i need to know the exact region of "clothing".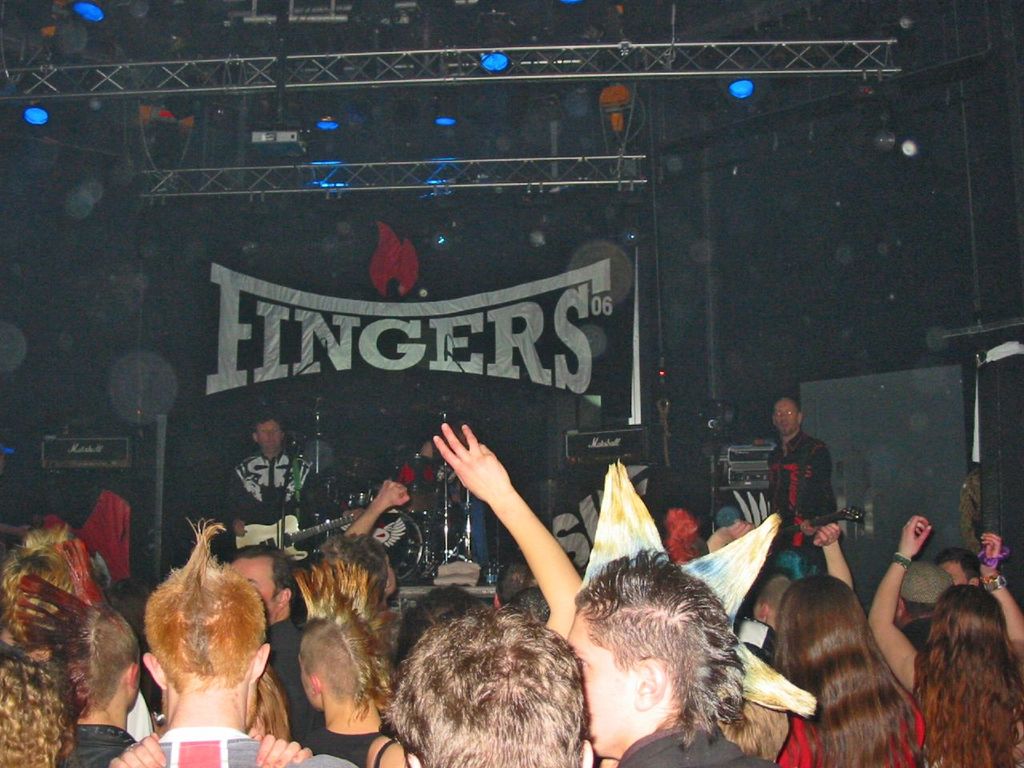
Region: locate(610, 723, 775, 767).
